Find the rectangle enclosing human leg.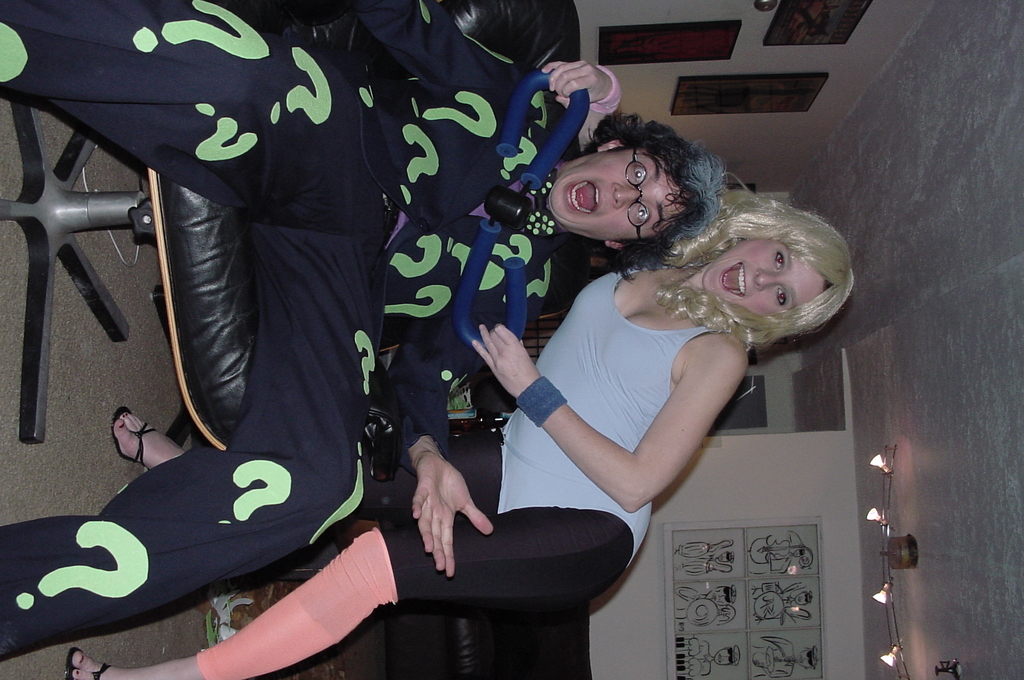
rect(0, 236, 388, 659).
